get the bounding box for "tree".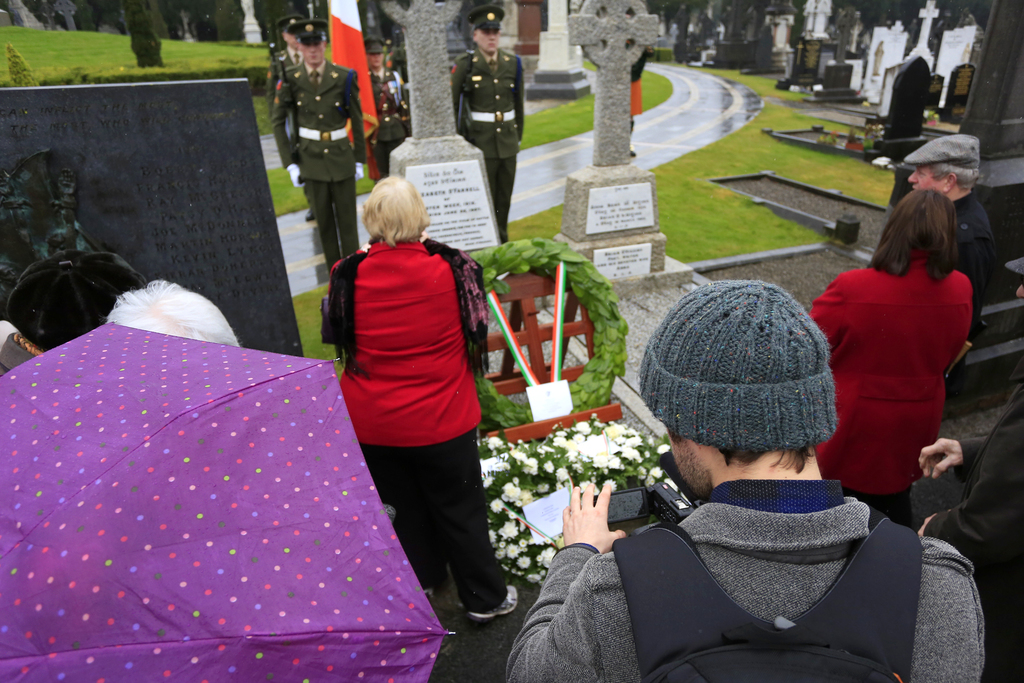
bbox=(120, 0, 170, 74).
